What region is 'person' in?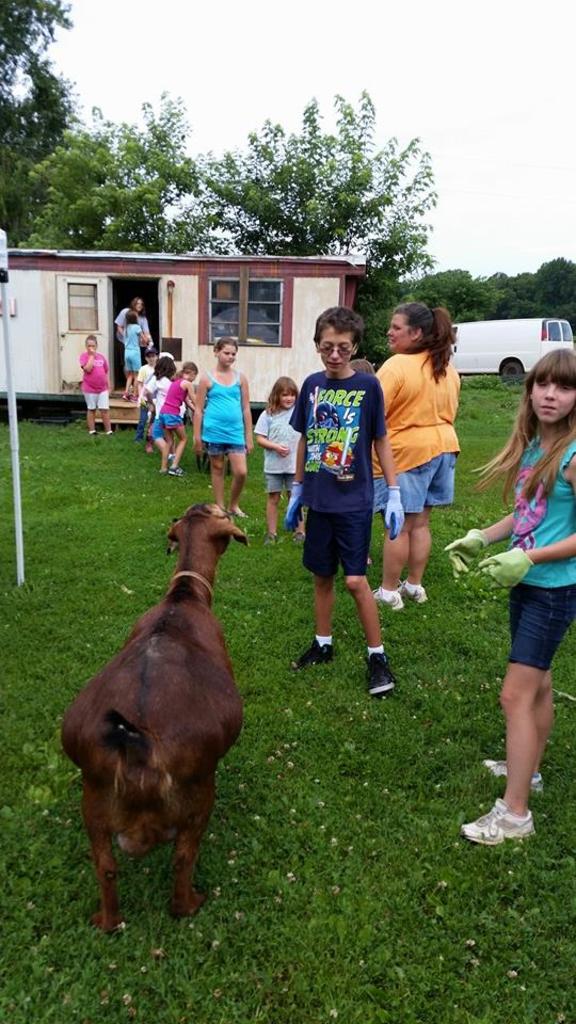
(373, 309, 471, 619).
